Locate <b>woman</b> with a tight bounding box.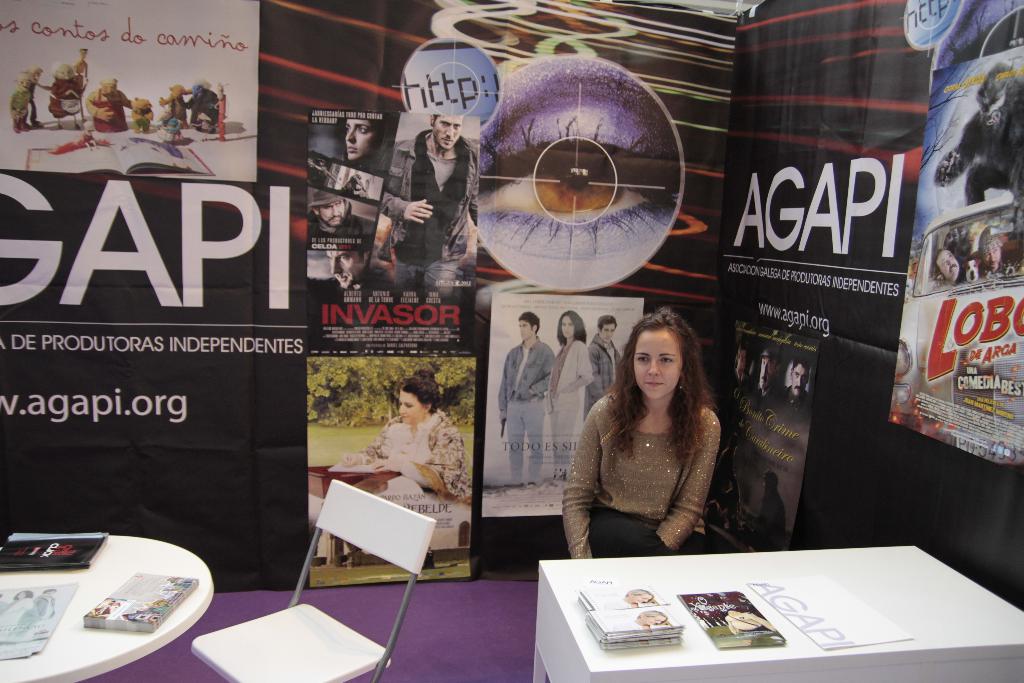
l=539, t=303, r=590, b=482.
